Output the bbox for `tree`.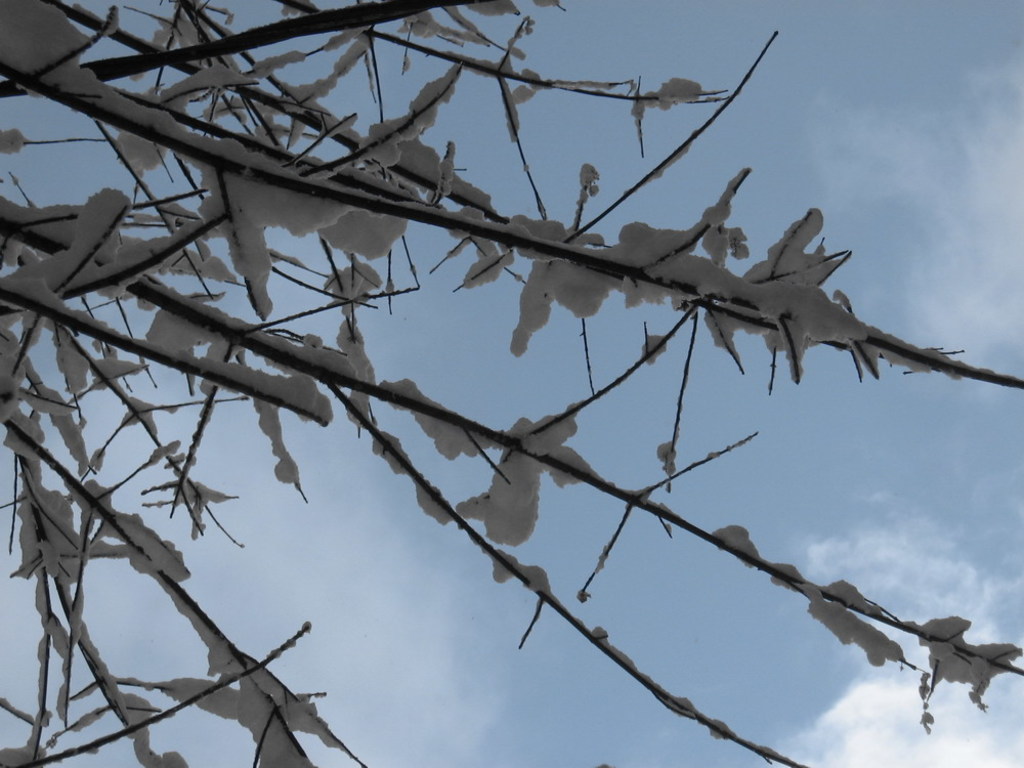
region(0, 0, 1023, 767).
